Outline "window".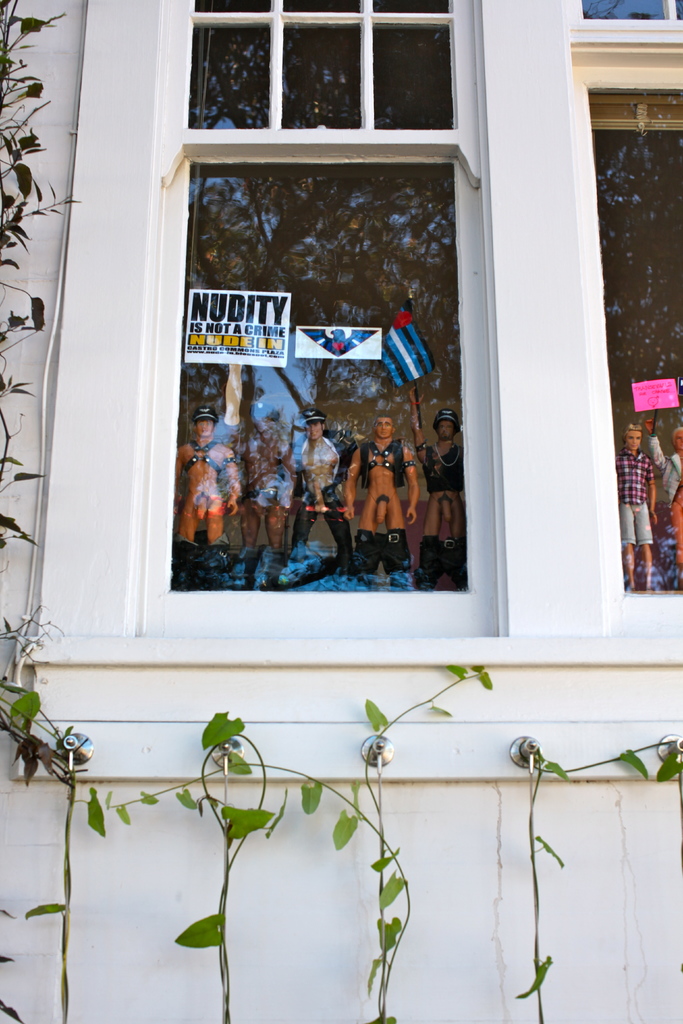
Outline: crop(181, 0, 463, 147).
